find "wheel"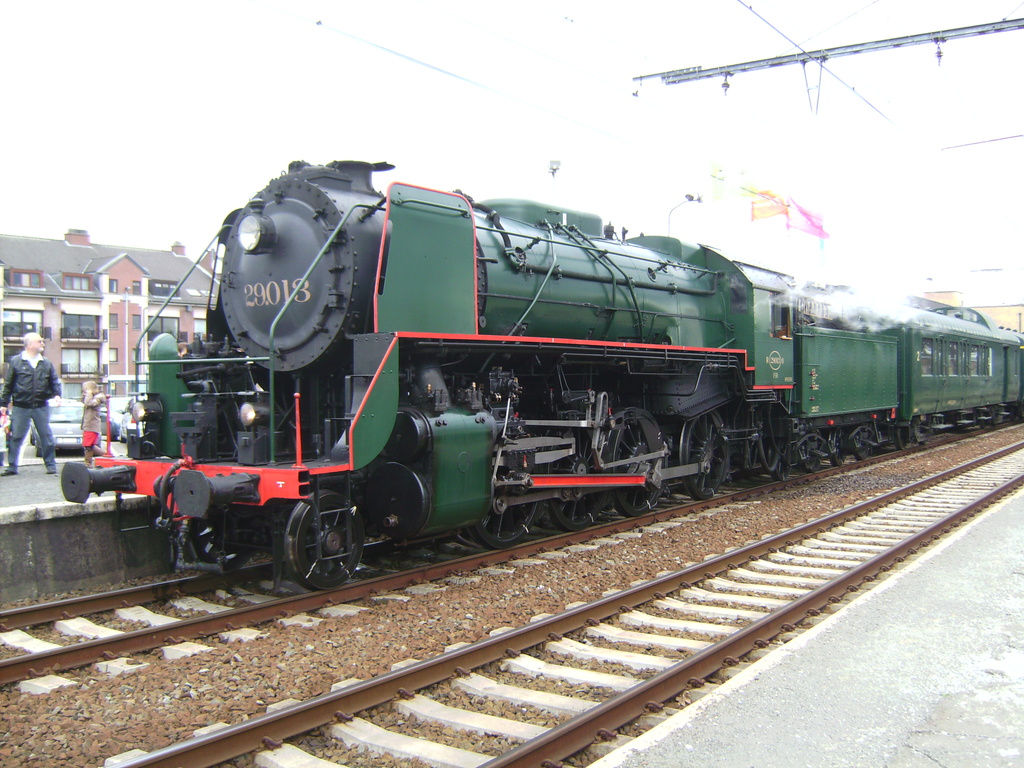
crop(890, 419, 908, 447)
